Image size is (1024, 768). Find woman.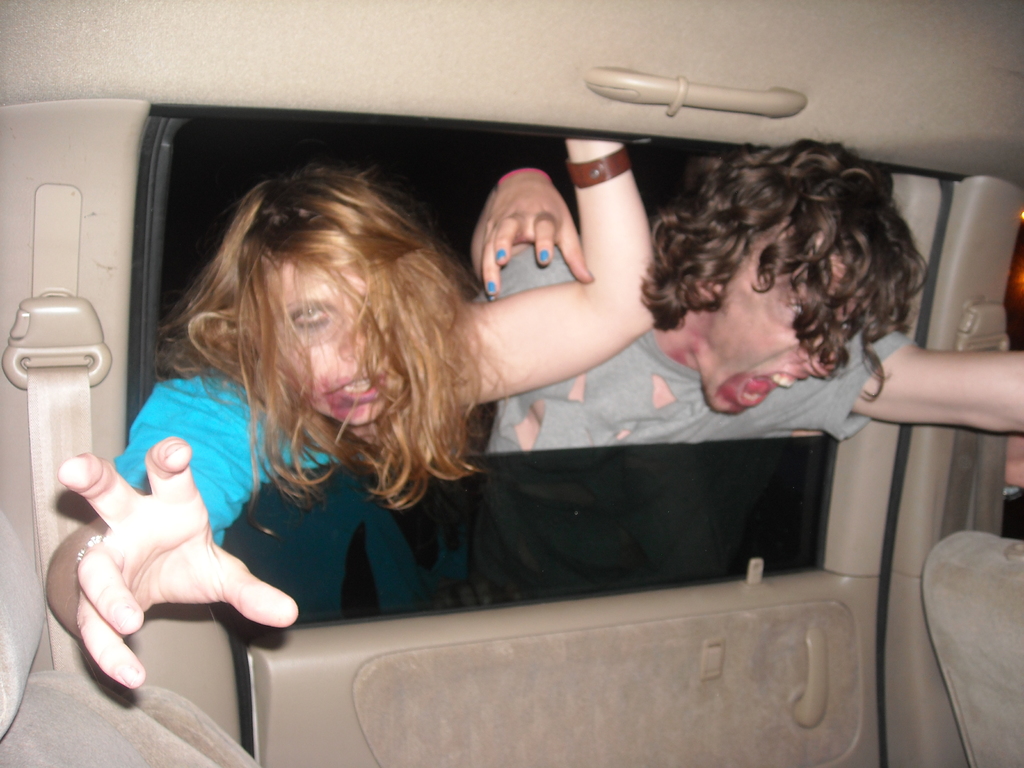
32:142:655:696.
